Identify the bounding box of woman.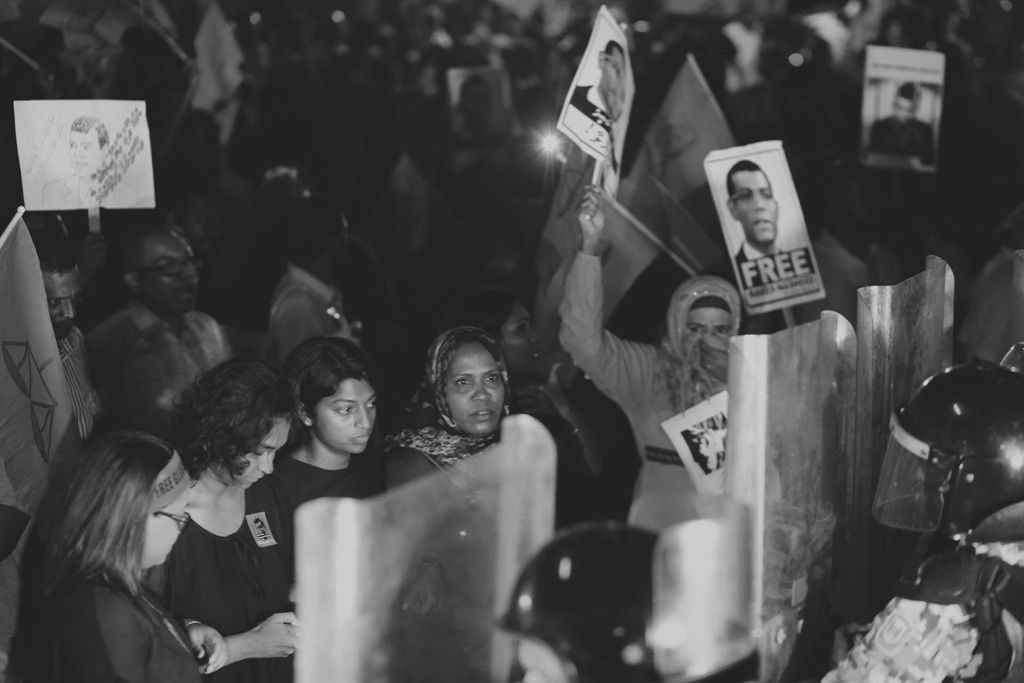
x1=365 y1=323 x2=512 y2=639.
